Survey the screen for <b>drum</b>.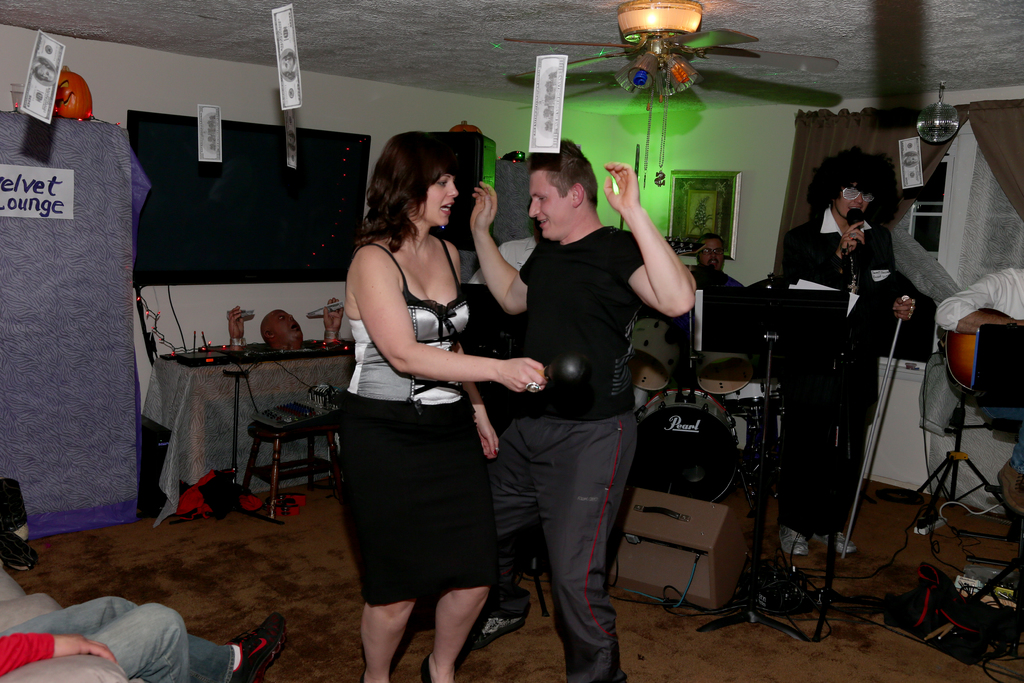
Survey found: 628:315:683:397.
